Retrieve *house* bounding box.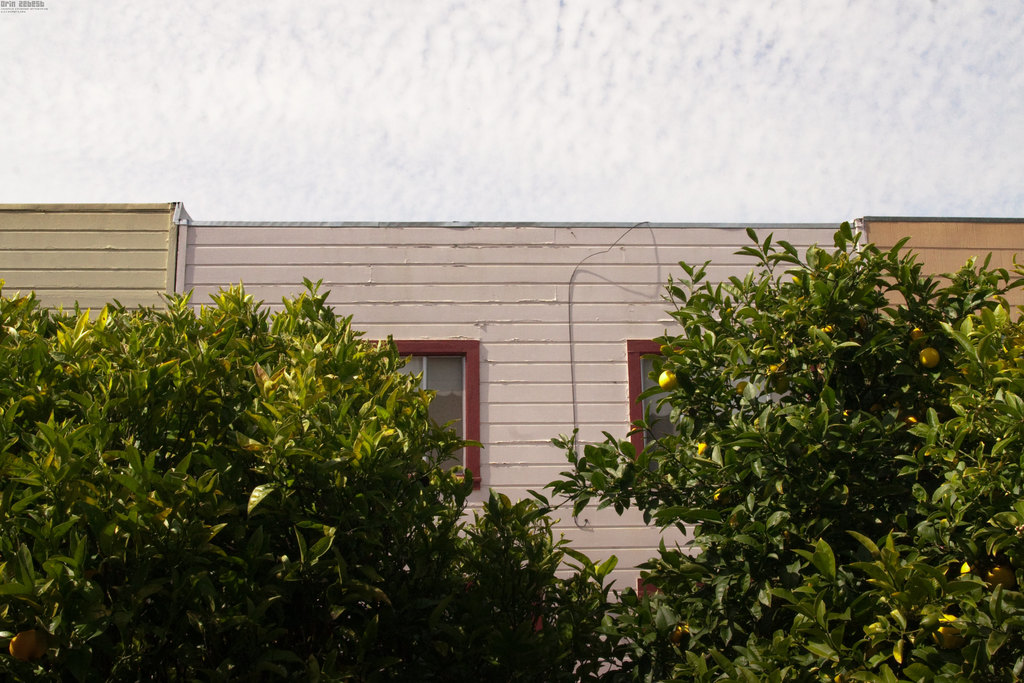
Bounding box: {"left": 0, "top": 0, "right": 1023, "bottom": 680}.
